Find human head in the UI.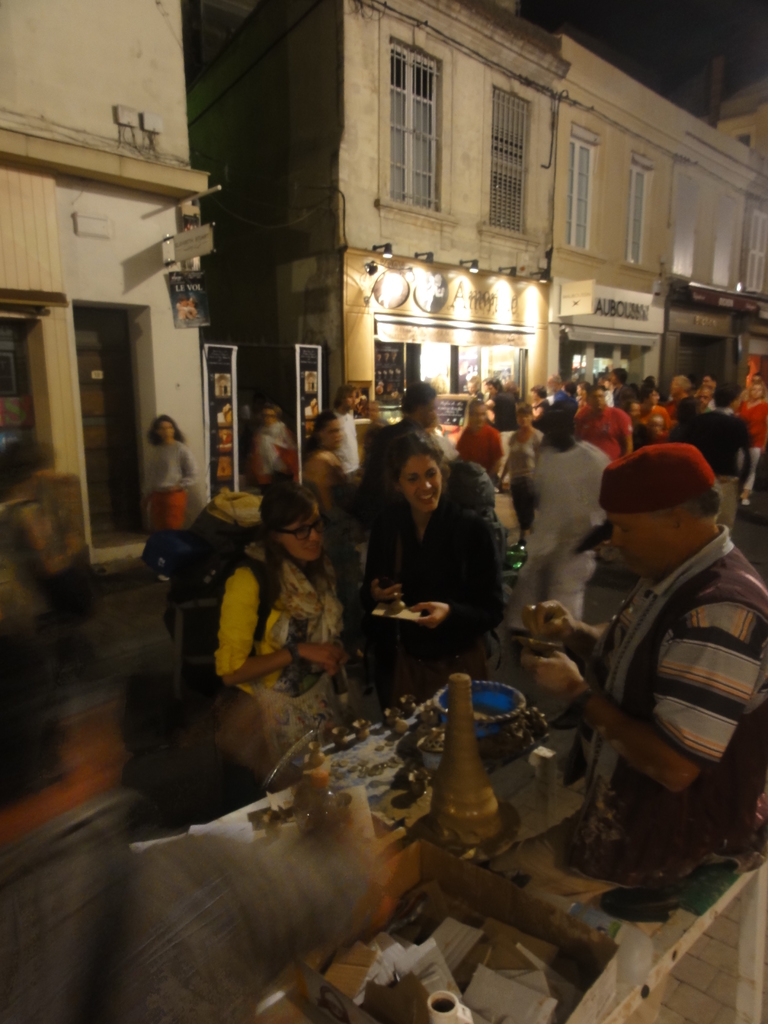
UI element at (371, 424, 454, 513).
